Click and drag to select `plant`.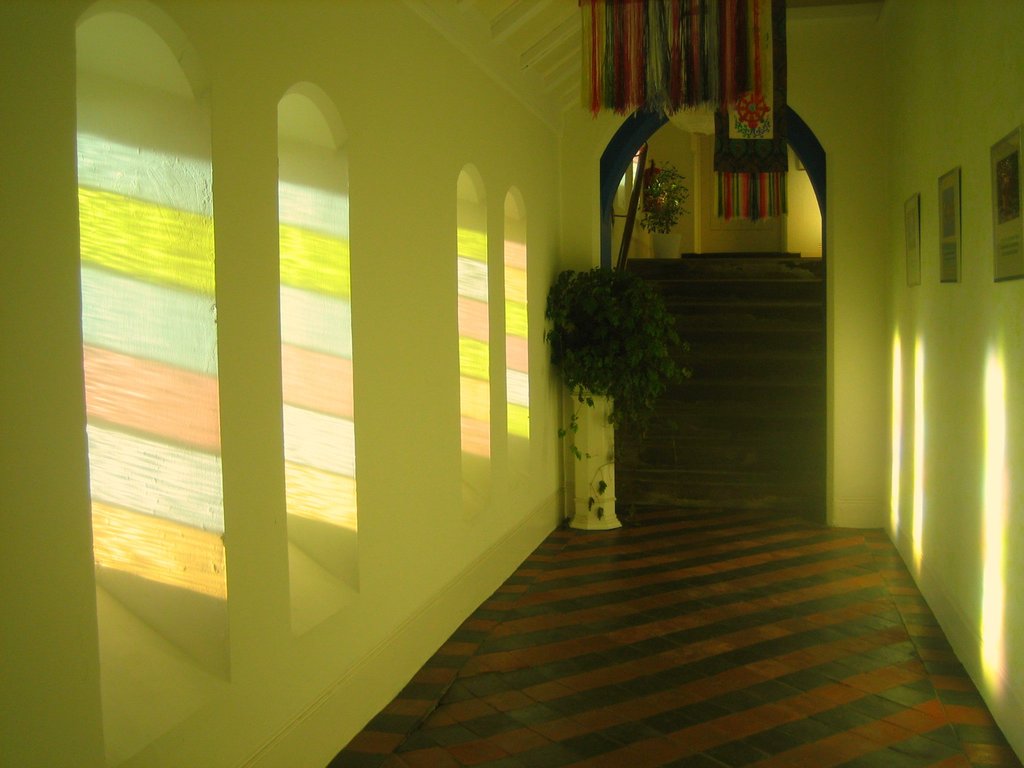
Selection: box(540, 269, 692, 525).
